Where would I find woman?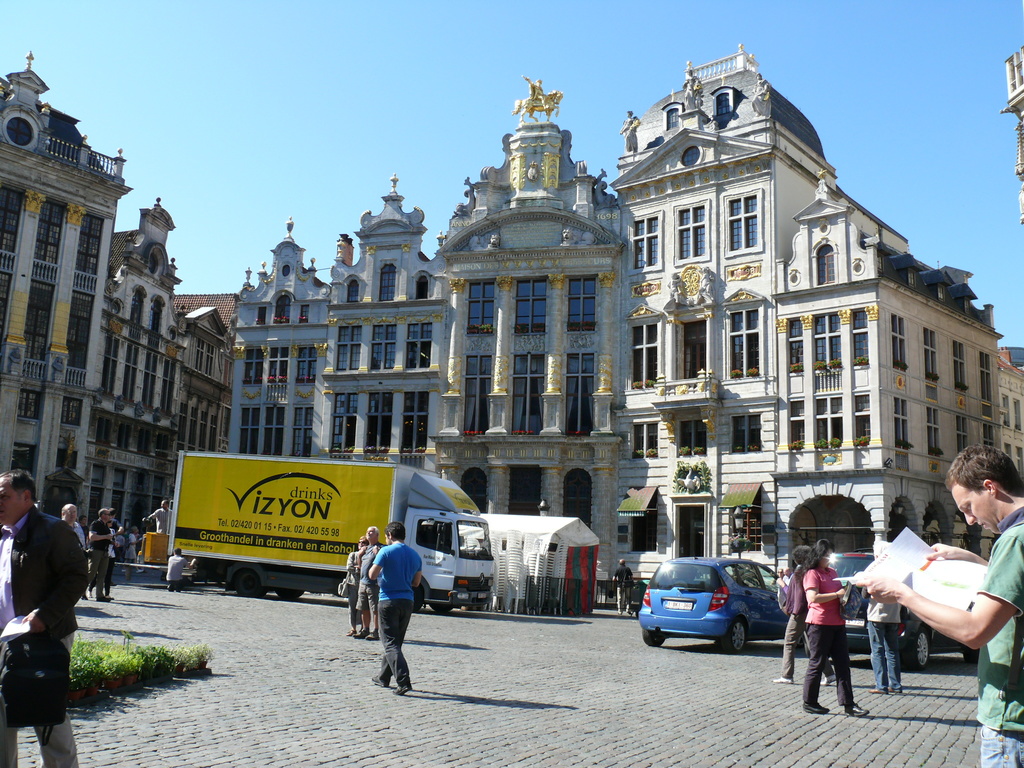
At x1=794, y1=538, x2=869, y2=714.
